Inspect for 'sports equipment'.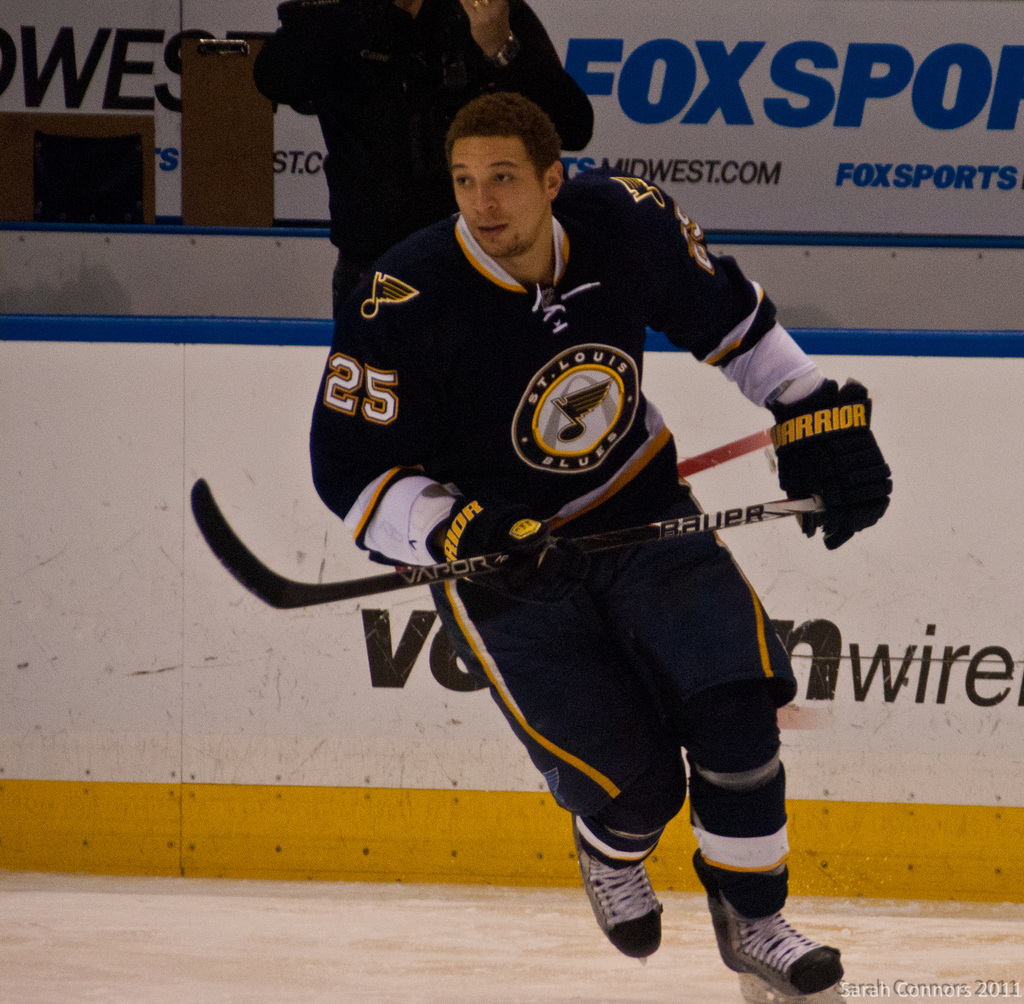
Inspection: locate(193, 482, 815, 601).
